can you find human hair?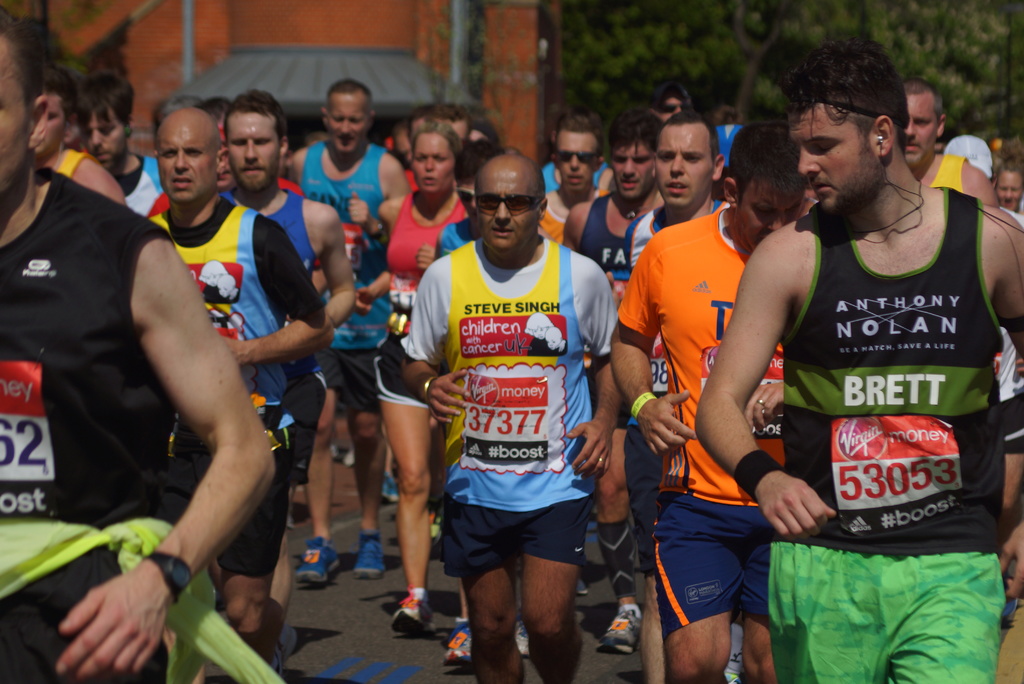
Yes, bounding box: (left=0, top=4, right=36, bottom=111).
